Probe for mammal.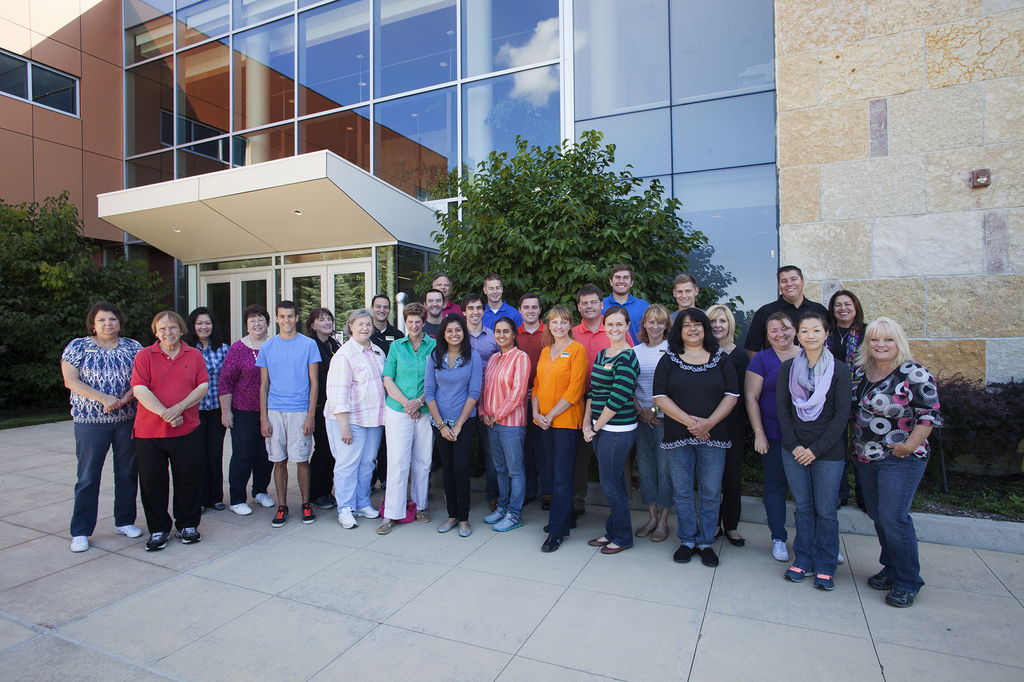
Probe result: <region>746, 261, 831, 356</region>.
